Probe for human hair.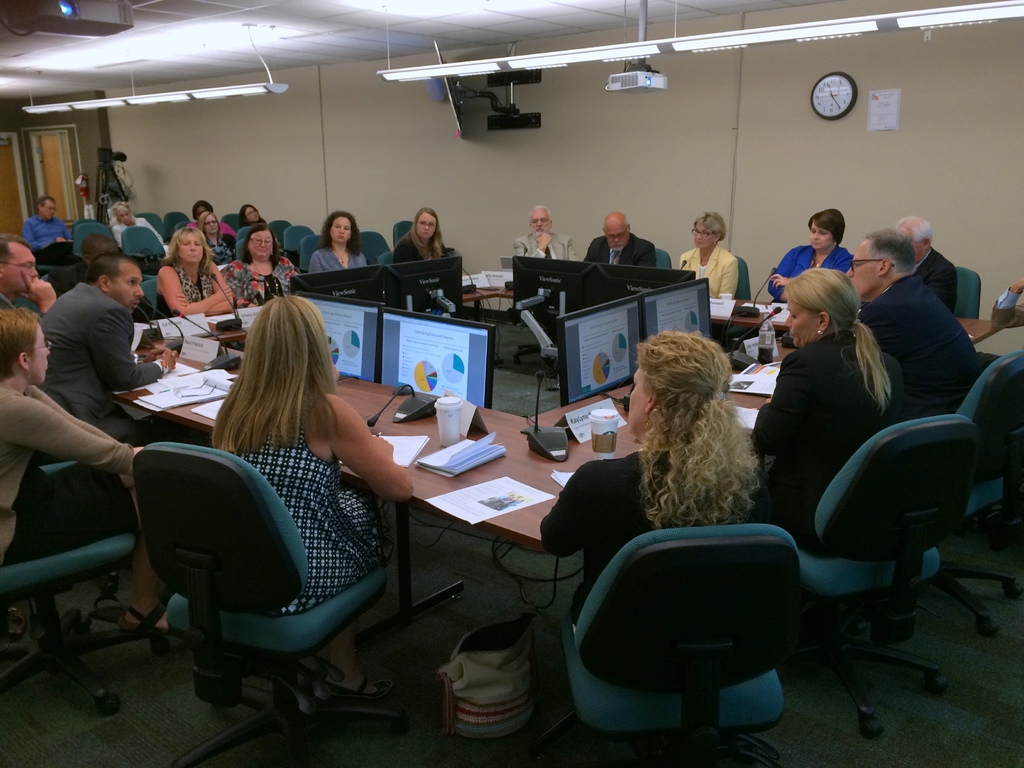
Probe result: Rect(191, 198, 212, 218).
